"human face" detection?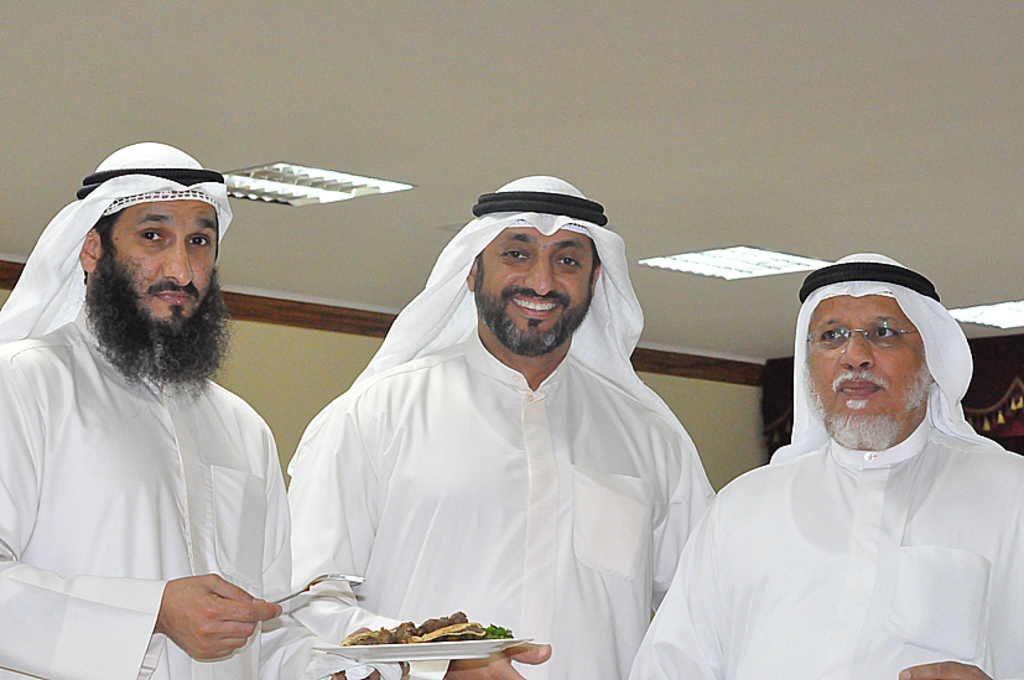
(479,229,588,355)
